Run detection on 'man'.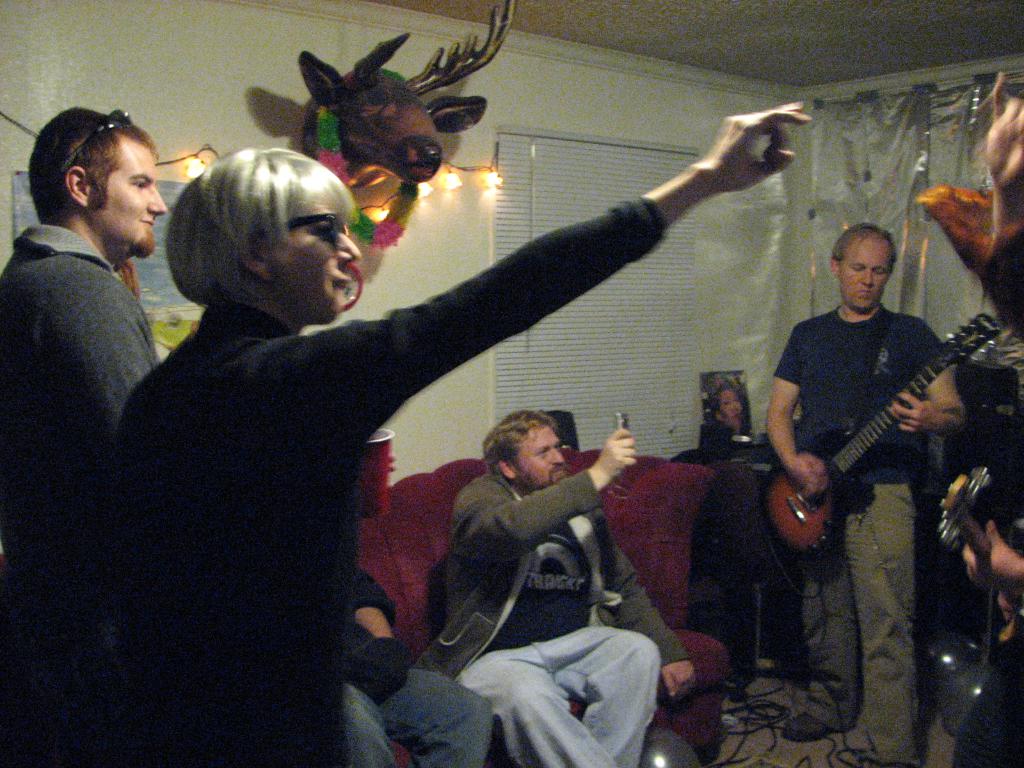
Result: (765, 227, 966, 767).
